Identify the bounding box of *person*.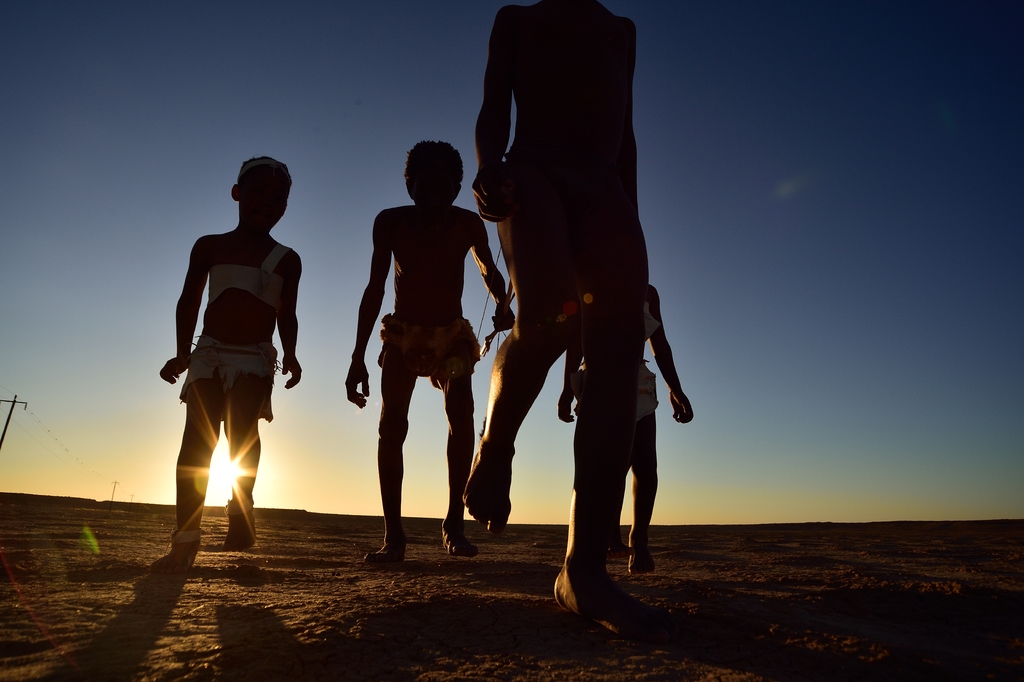
box(165, 158, 302, 554).
